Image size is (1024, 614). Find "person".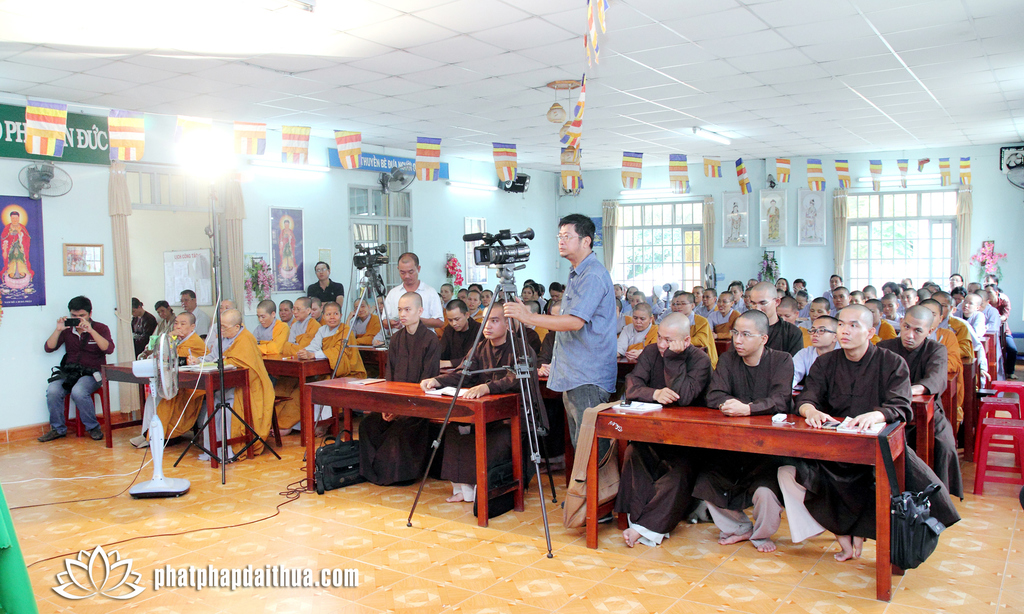
<bbox>613, 298, 664, 360</bbox>.
